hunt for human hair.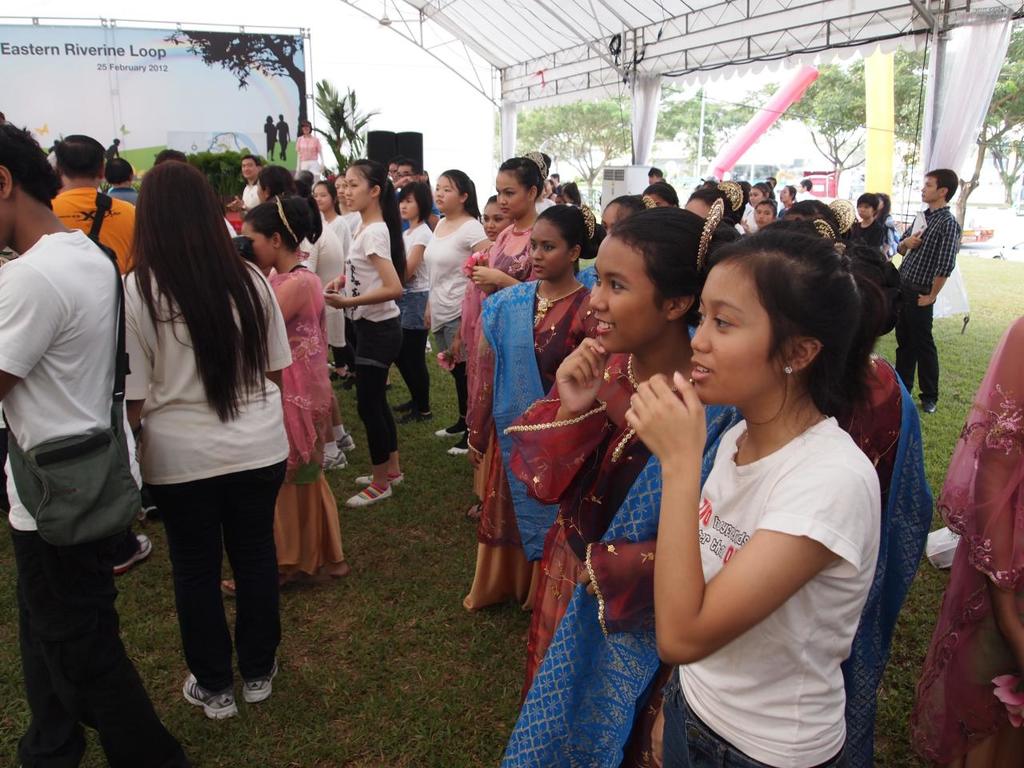
Hunted down at (2, 108, 62, 210).
